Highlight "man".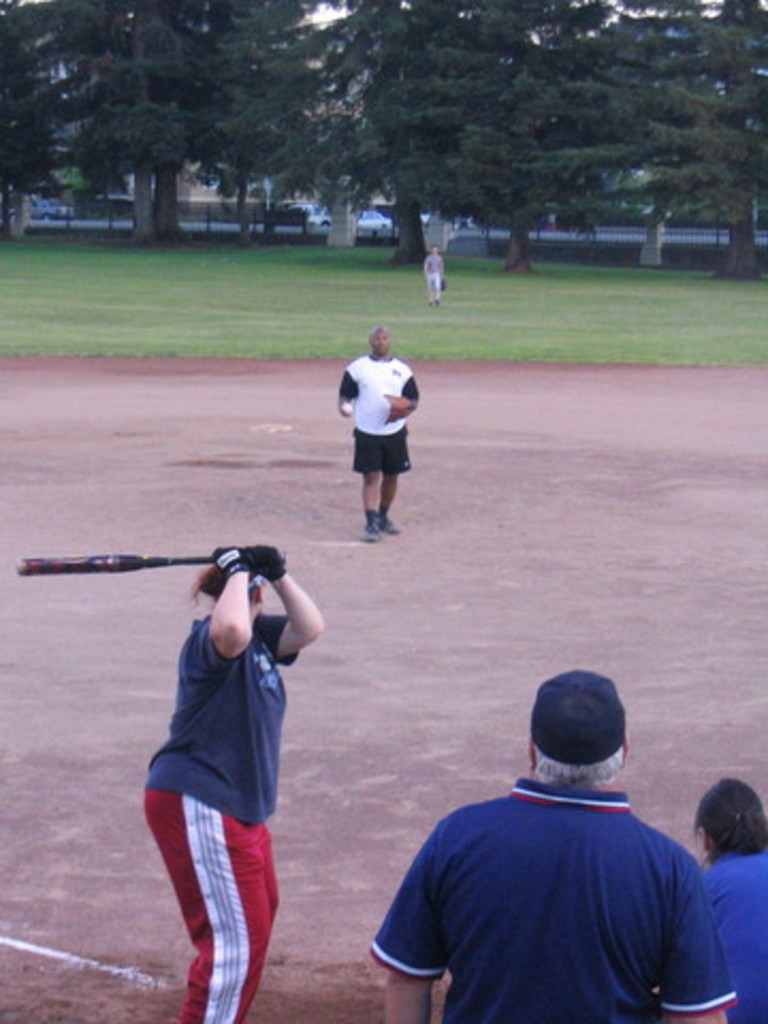
Highlighted region: pyautogui.locateOnScreen(365, 670, 740, 1022).
